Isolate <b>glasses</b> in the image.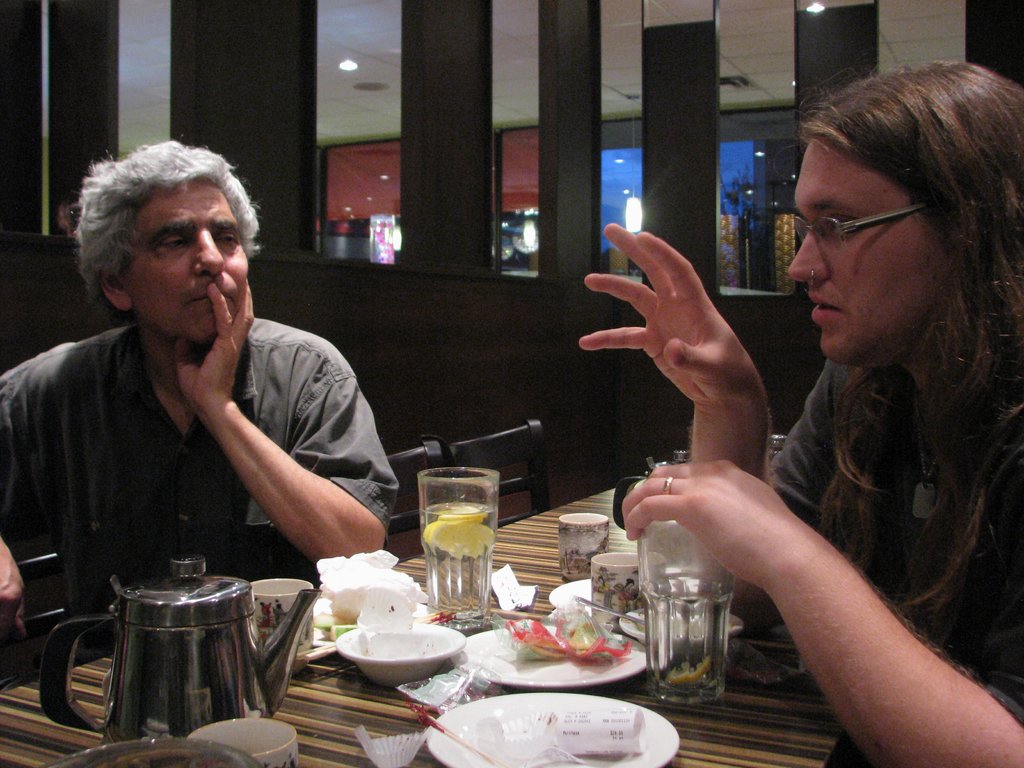
Isolated region: <region>790, 194, 928, 252</region>.
